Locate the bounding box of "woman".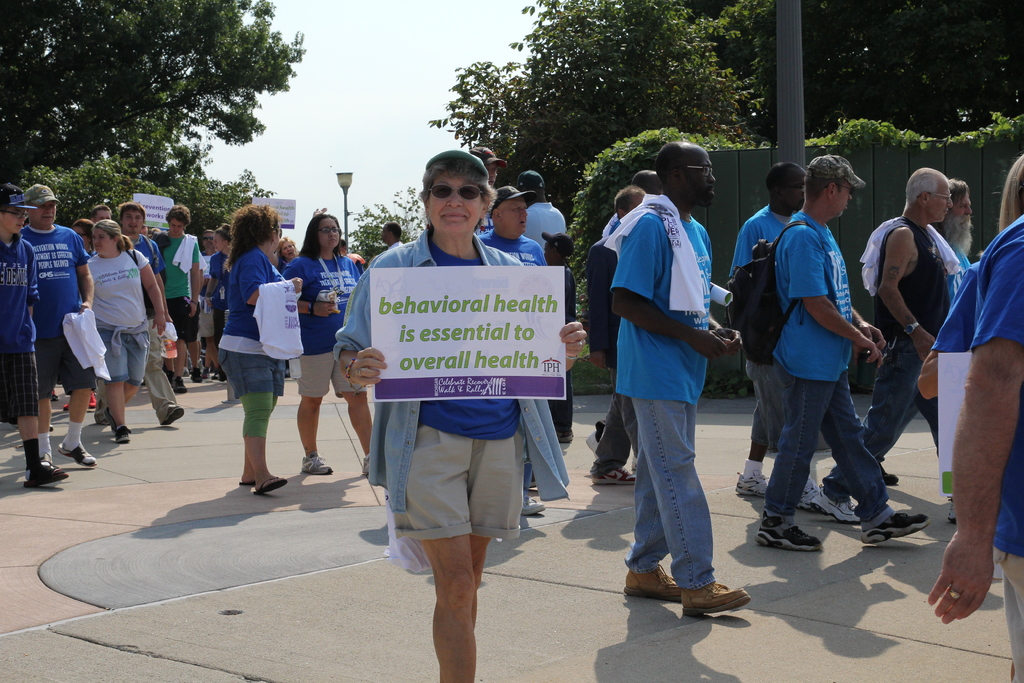
Bounding box: 70,219,113,425.
